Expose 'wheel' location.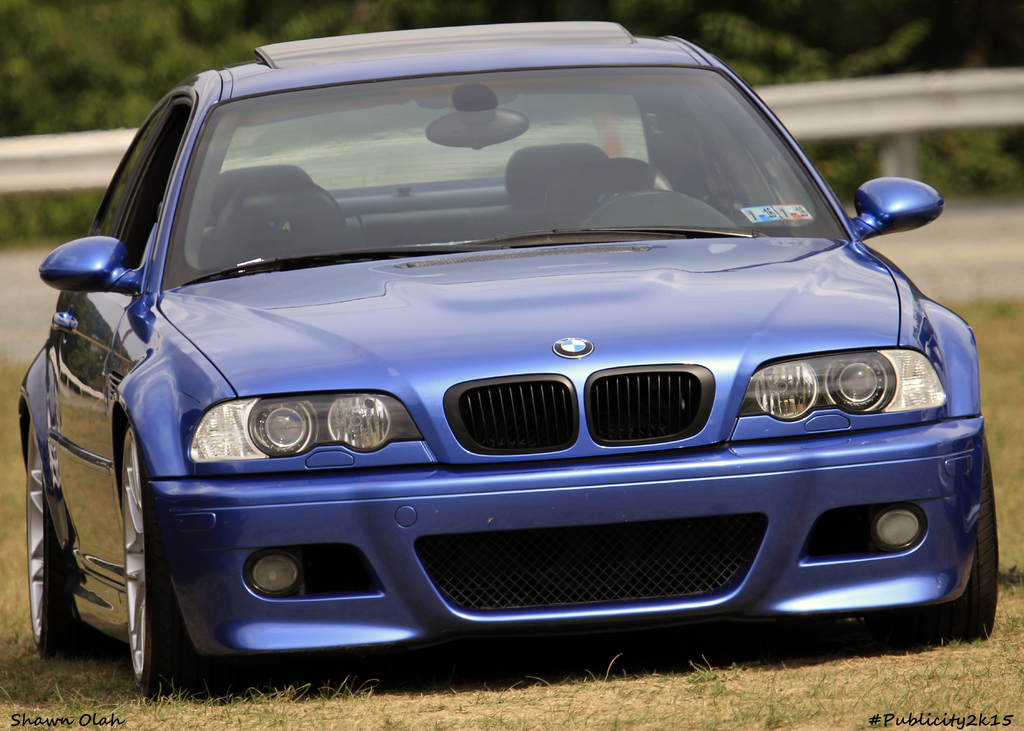
Exposed at [x1=120, y1=422, x2=213, y2=695].
